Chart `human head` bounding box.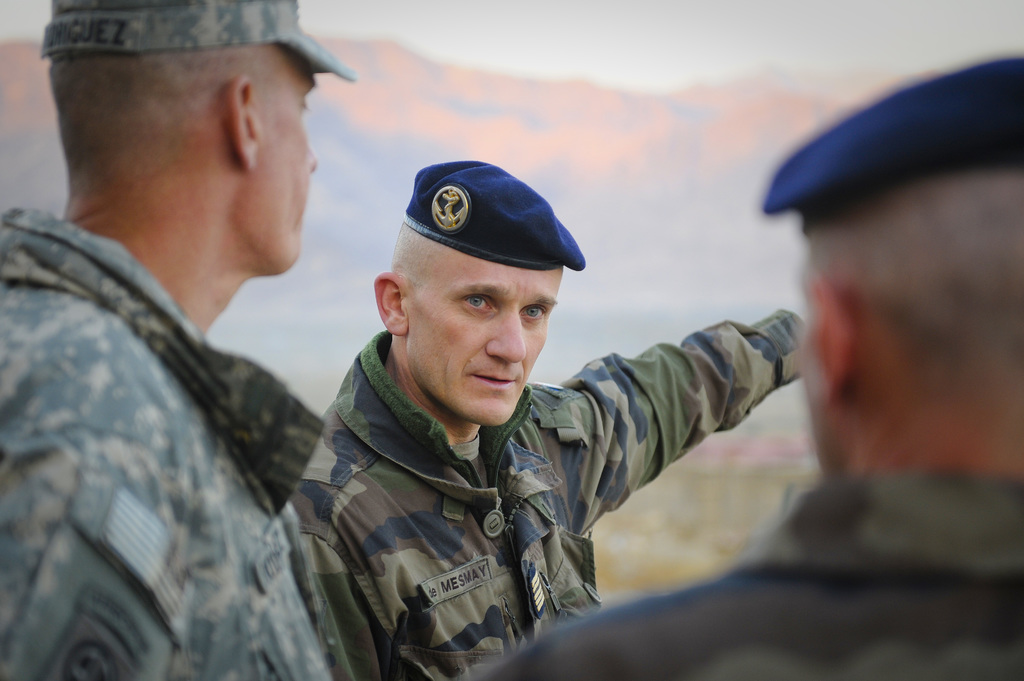
Charted: (806,100,1023,479).
